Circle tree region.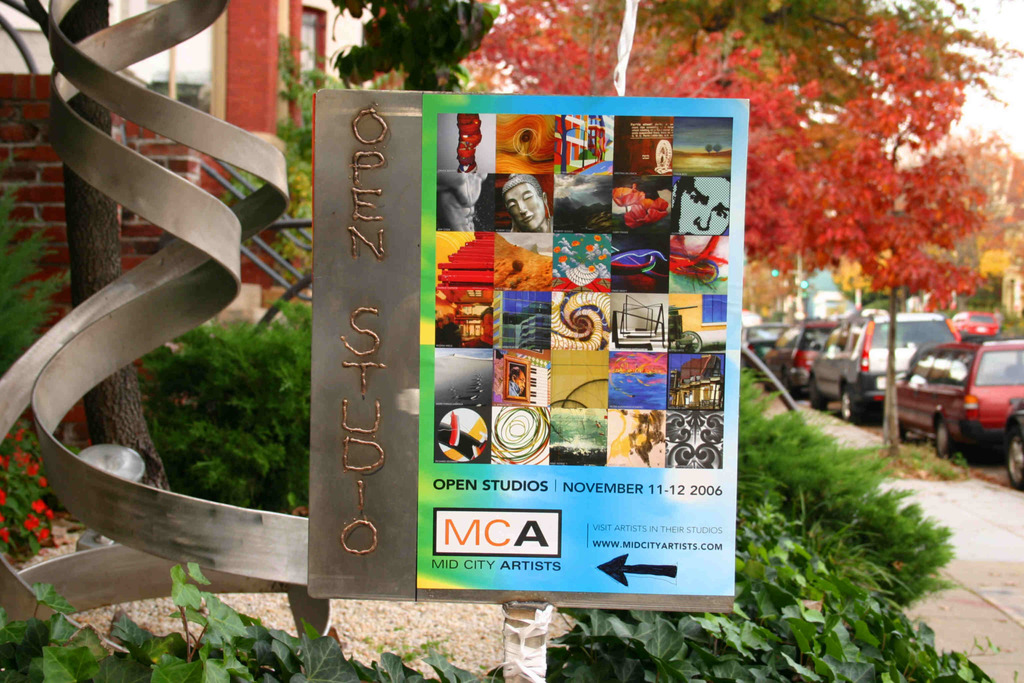
Region: (left=326, top=0, right=495, bottom=99).
